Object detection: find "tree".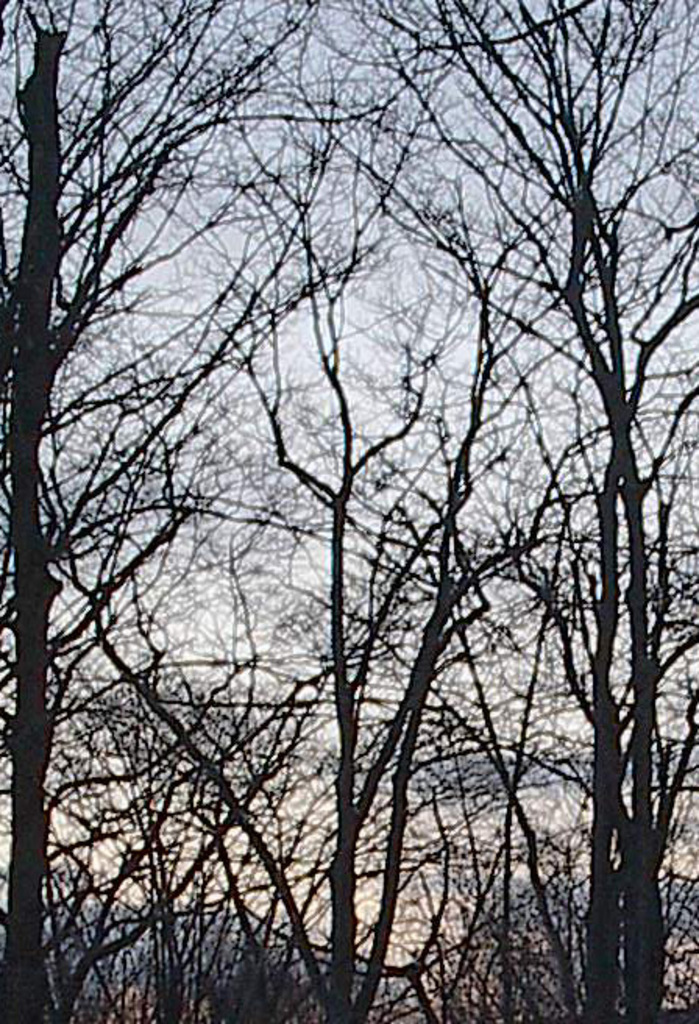
[0,0,518,1019].
